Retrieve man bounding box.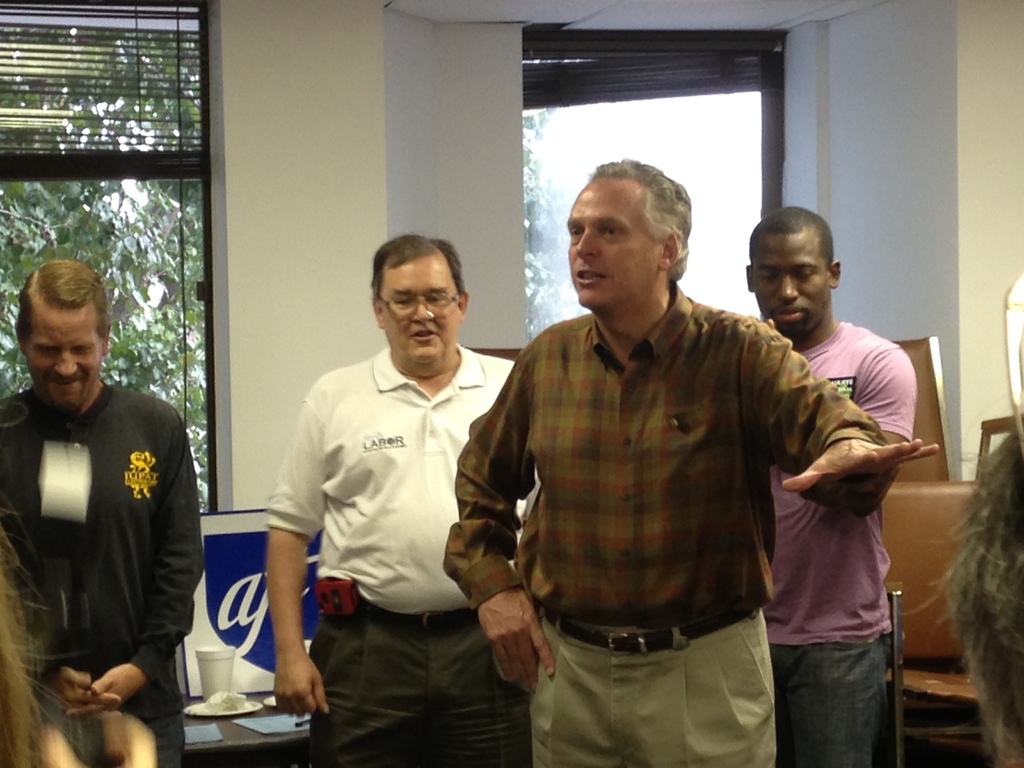
Bounding box: x1=264, y1=234, x2=538, y2=767.
